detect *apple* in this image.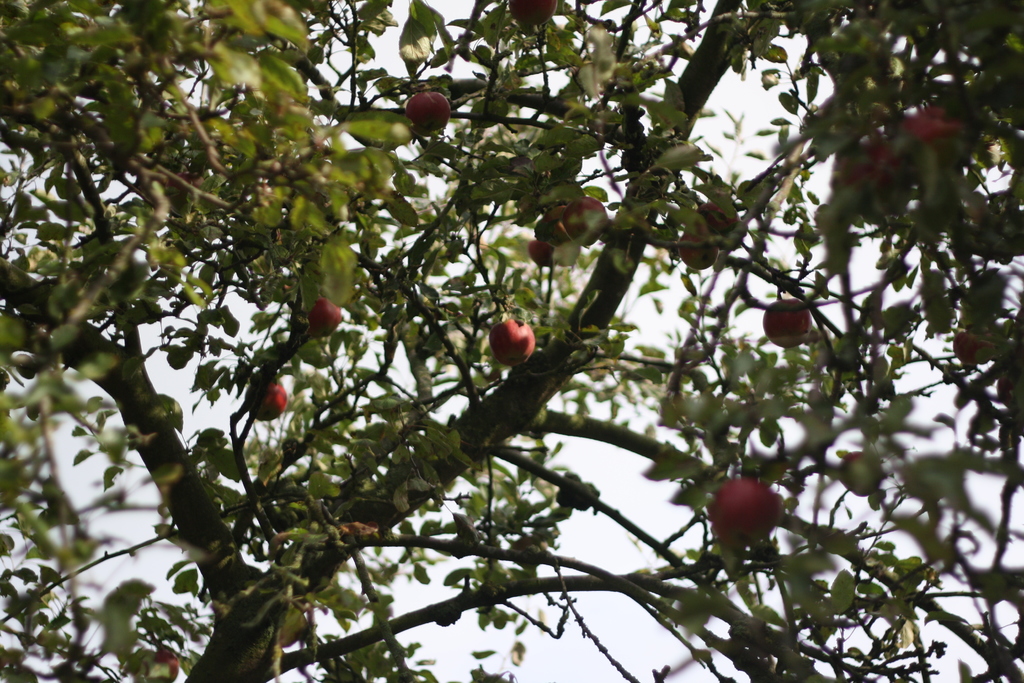
Detection: Rect(491, 323, 536, 370).
